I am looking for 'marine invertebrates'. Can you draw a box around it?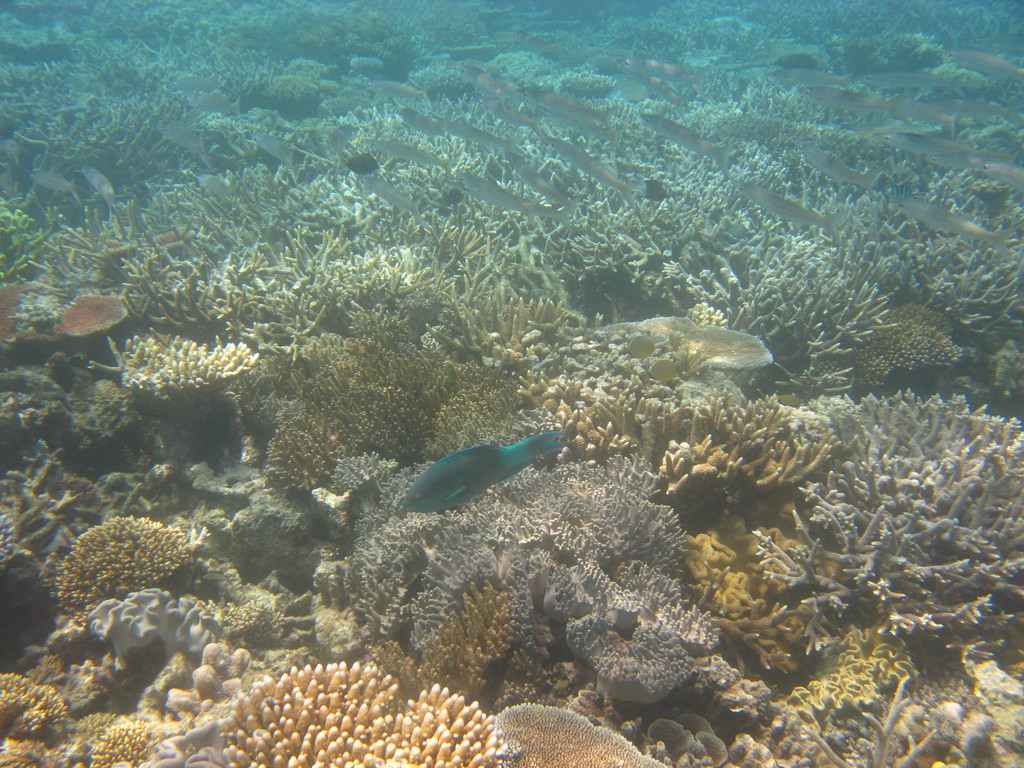
Sure, the bounding box is [8, 360, 134, 468].
